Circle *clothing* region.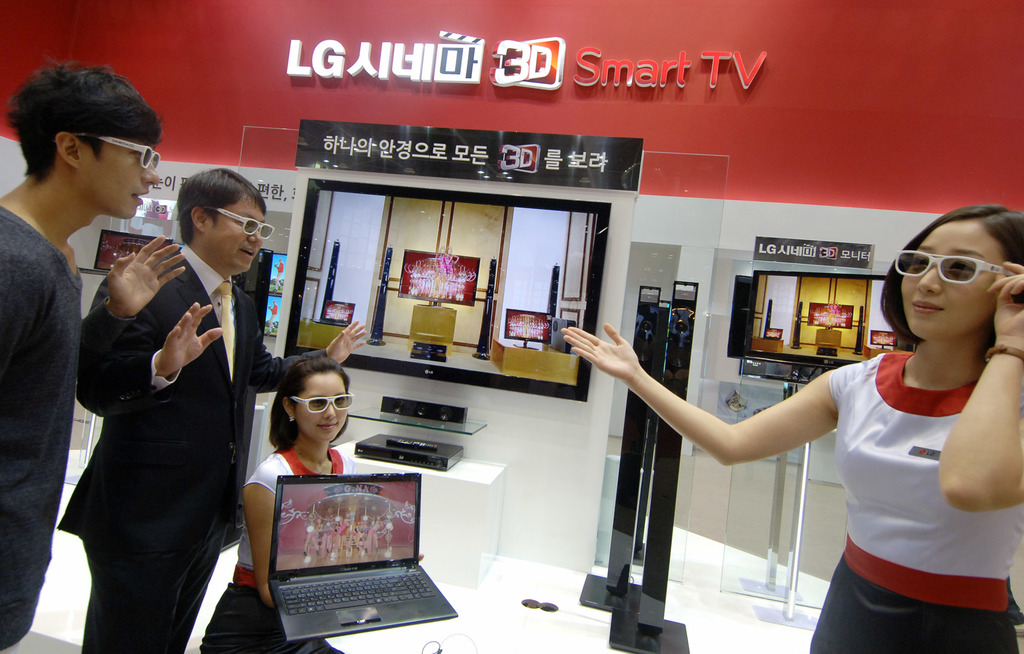
Region: 52 186 260 653.
